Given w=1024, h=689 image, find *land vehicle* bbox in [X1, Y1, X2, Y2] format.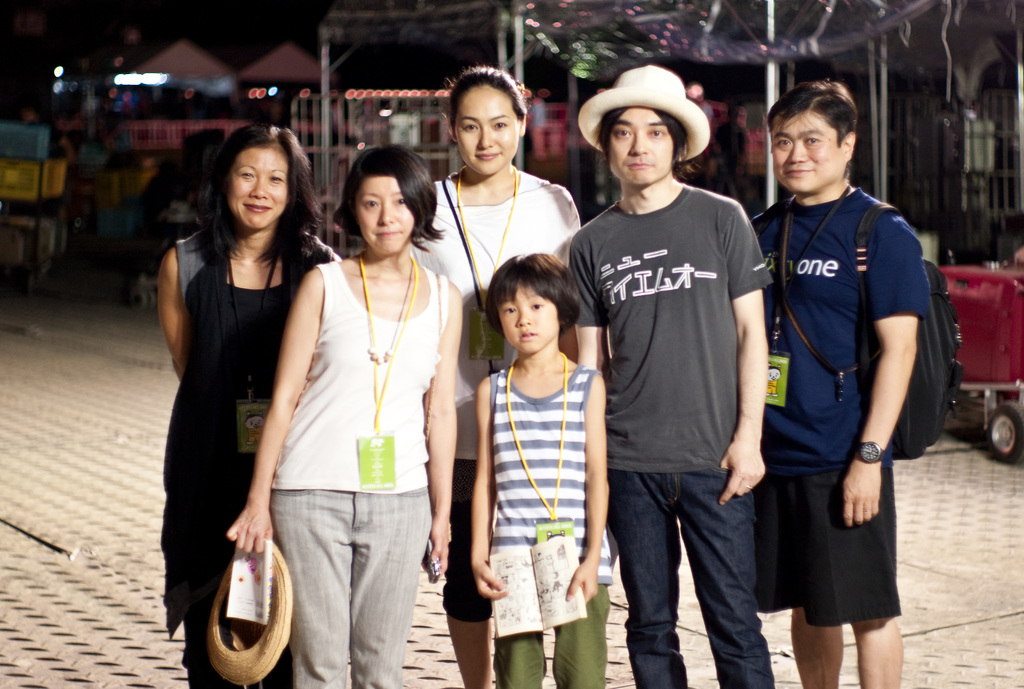
[938, 248, 1022, 462].
